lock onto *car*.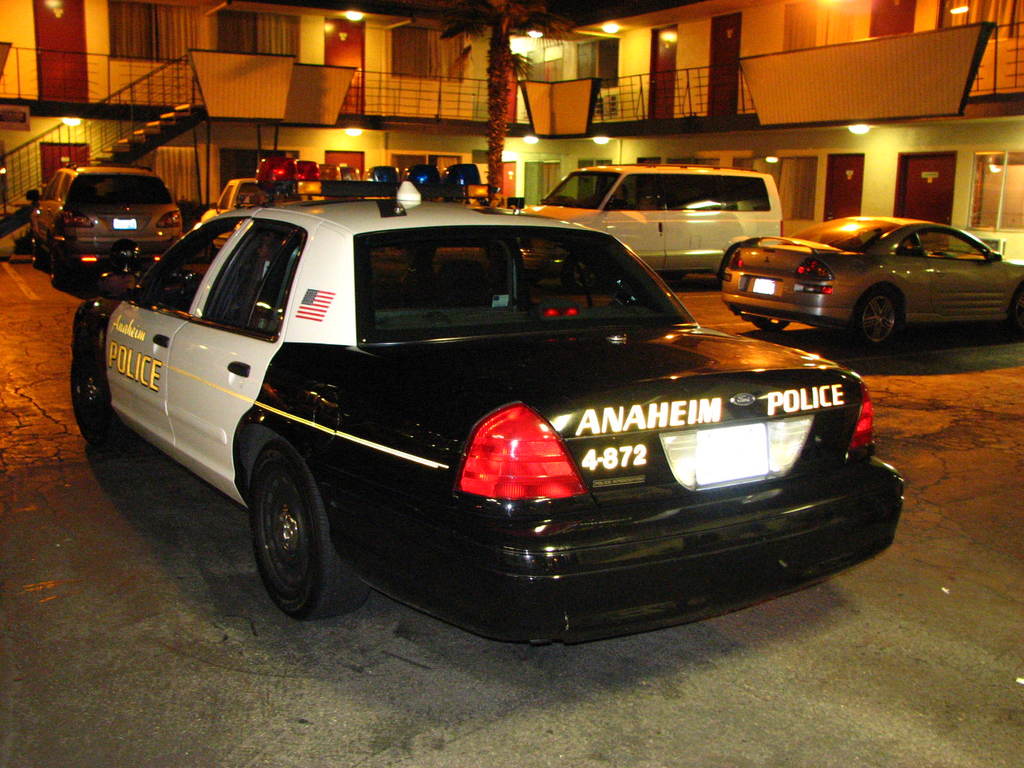
Locked: box=[204, 172, 260, 253].
